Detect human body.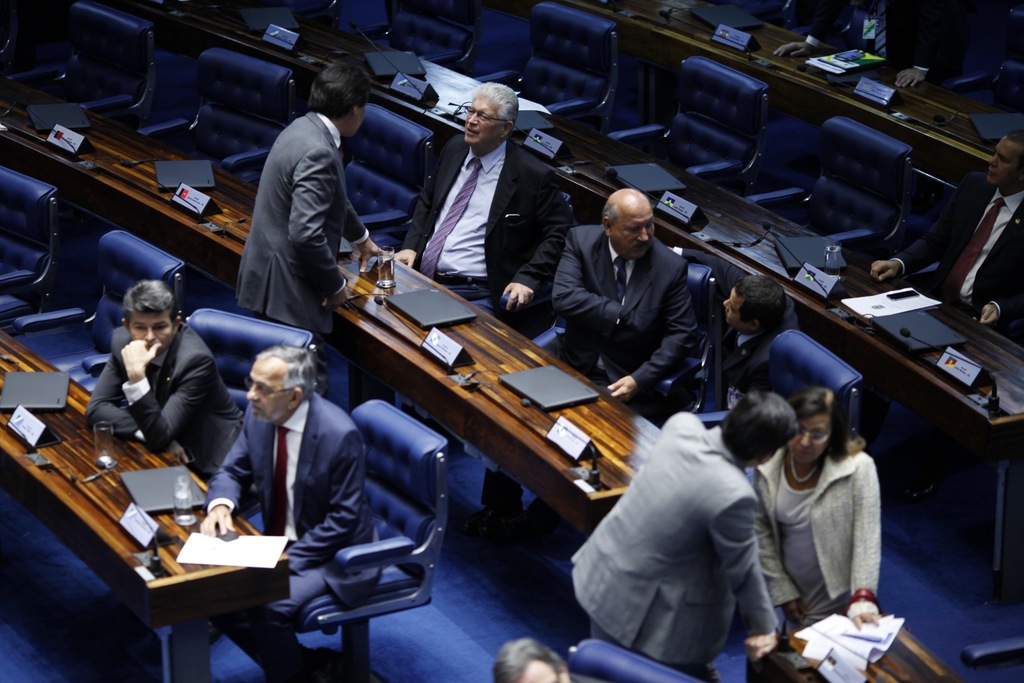
Detected at {"left": 740, "top": 391, "right": 880, "bottom": 657}.
